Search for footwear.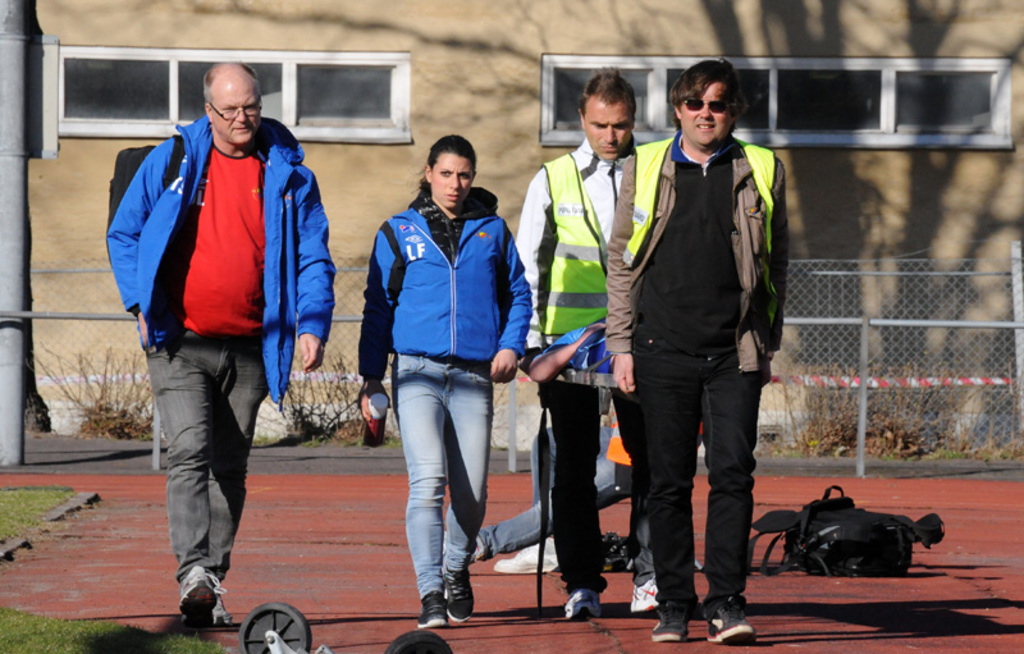
Found at 626,577,659,617.
